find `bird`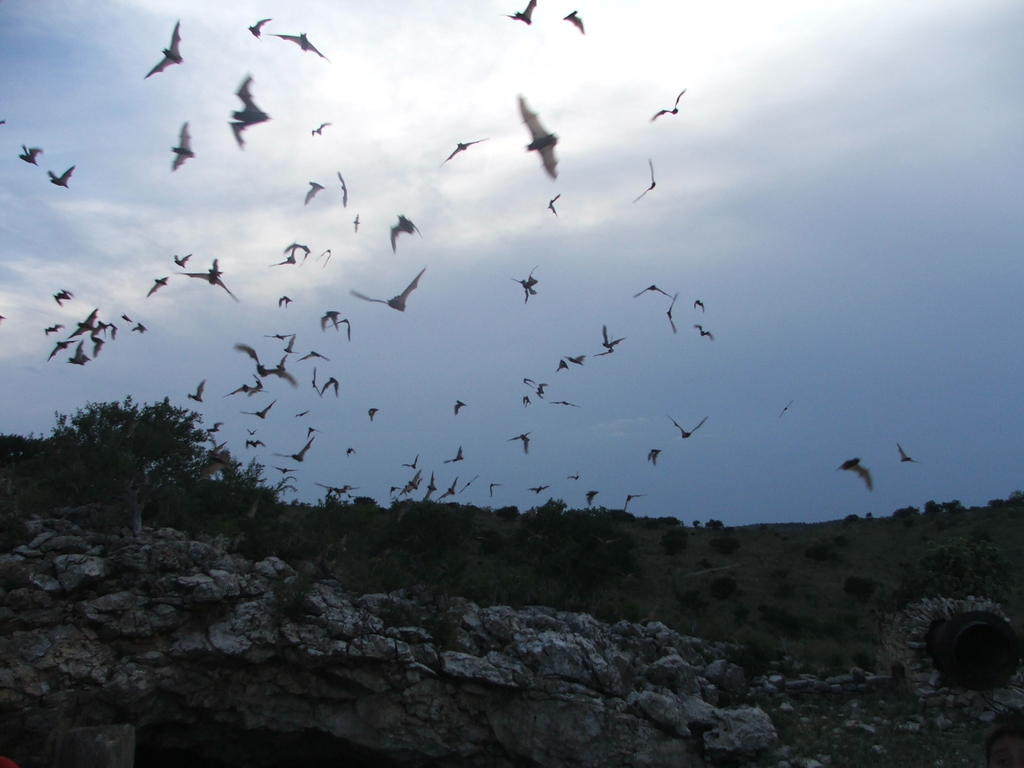
306, 426, 326, 438
